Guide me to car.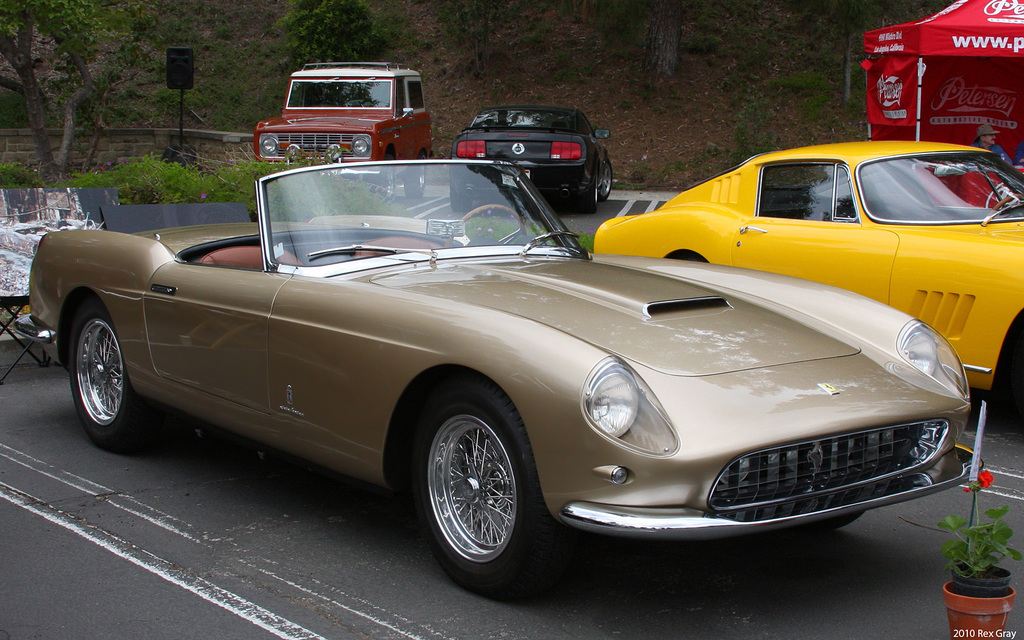
Guidance: pyautogui.locateOnScreen(61, 218, 95, 228).
